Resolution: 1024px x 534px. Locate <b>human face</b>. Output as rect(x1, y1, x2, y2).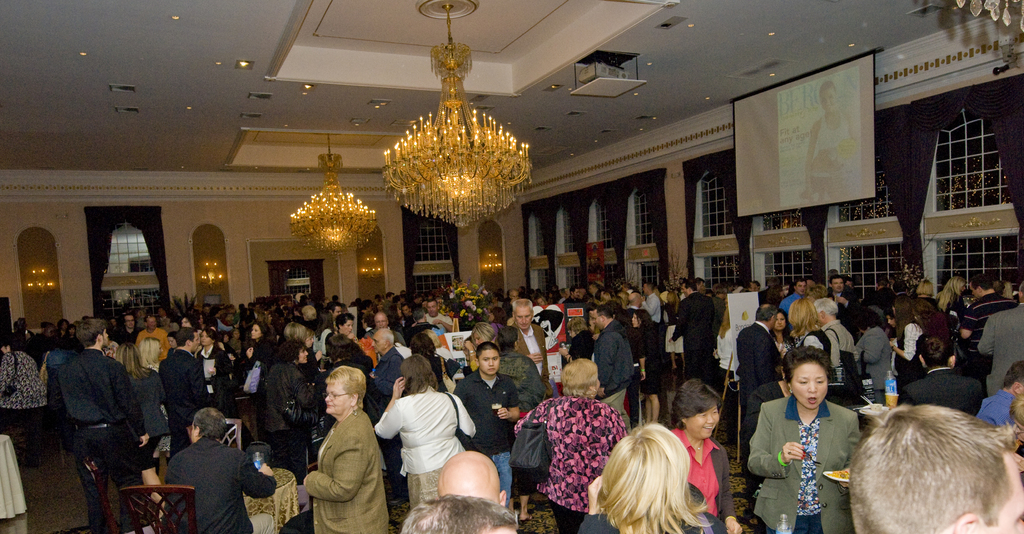
rect(831, 278, 847, 294).
